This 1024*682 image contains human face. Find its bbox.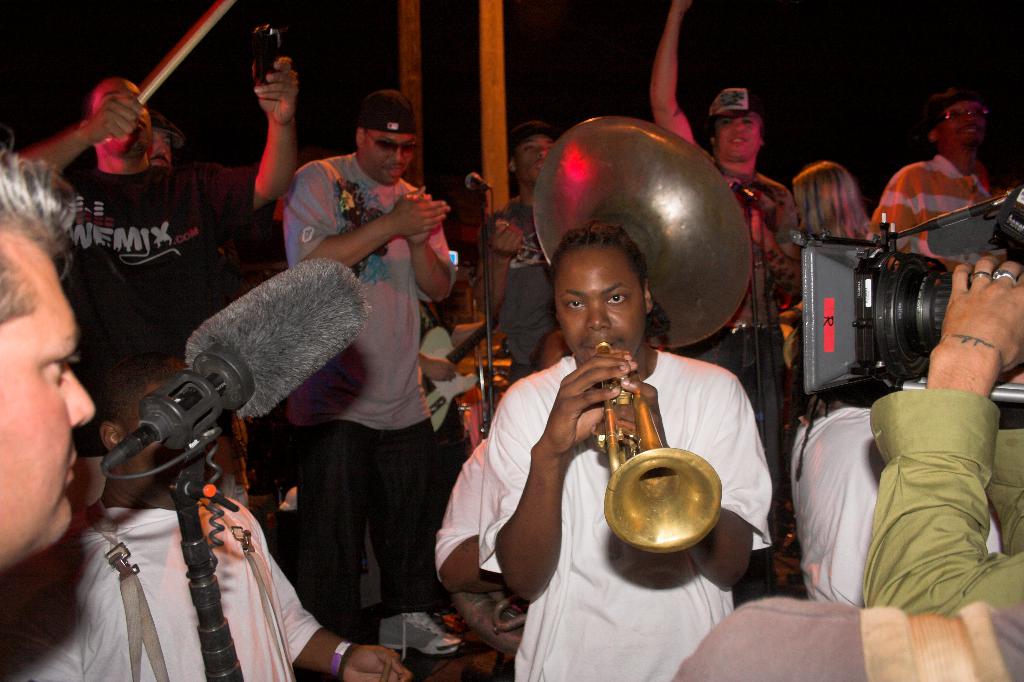
Rect(0, 233, 90, 563).
